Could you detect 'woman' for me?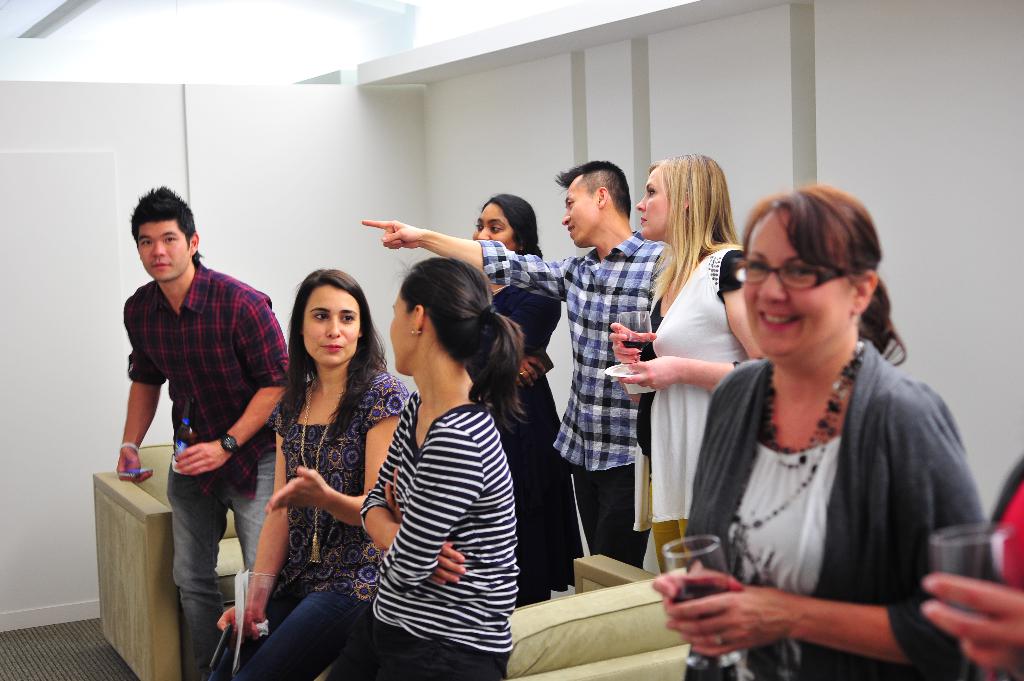
Detection result: detection(467, 190, 584, 607).
